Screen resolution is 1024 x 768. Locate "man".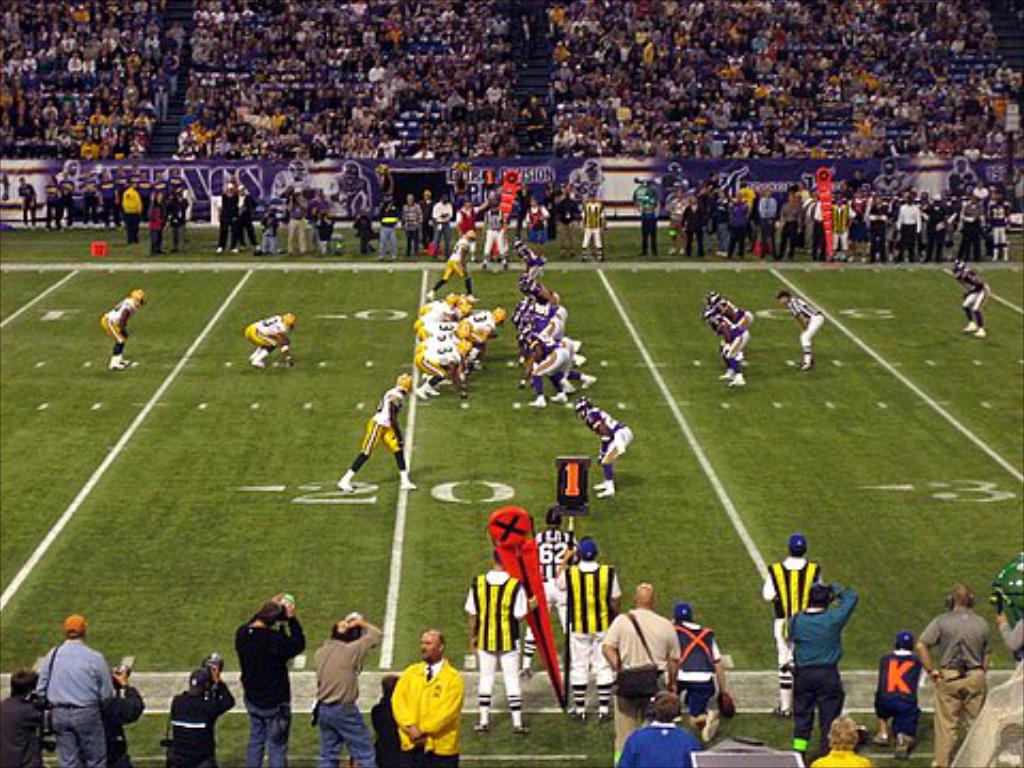
bbox(0, 661, 51, 766).
